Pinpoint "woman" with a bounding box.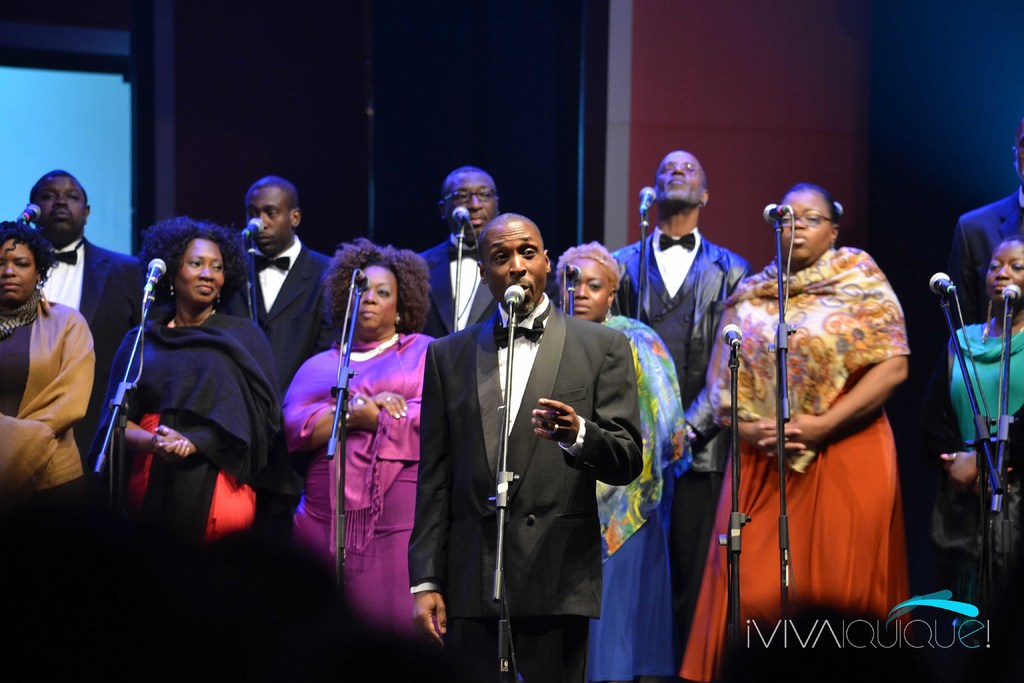
<box>697,163,936,673</box>.
